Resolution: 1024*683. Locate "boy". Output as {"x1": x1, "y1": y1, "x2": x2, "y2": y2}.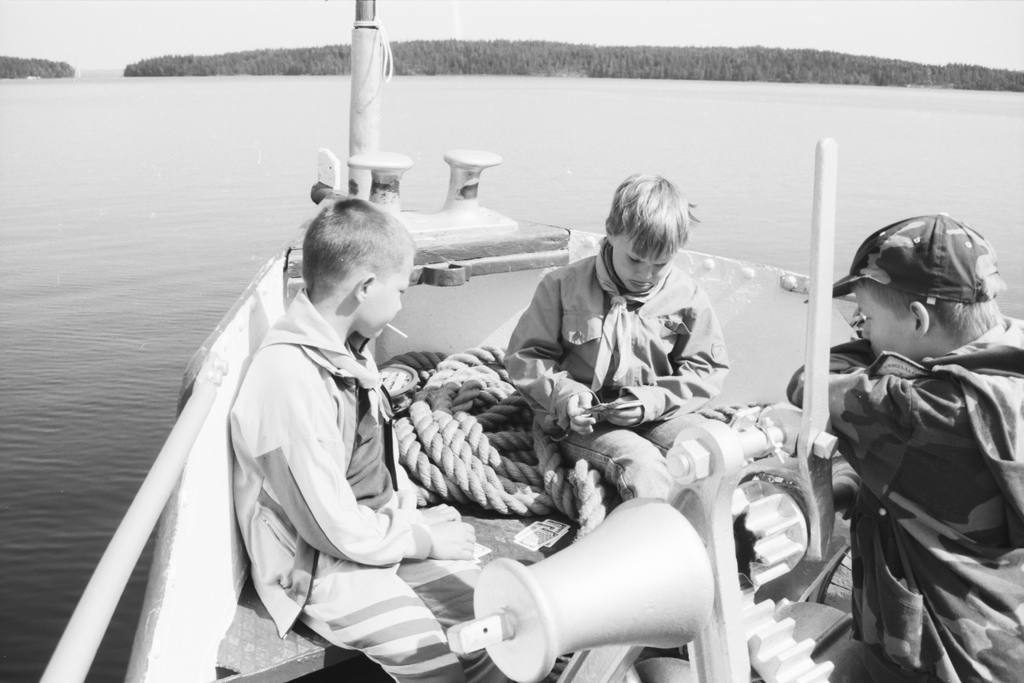
{"x1": 784, "y1": 210, "x2": 1023, "y2": 682}.
